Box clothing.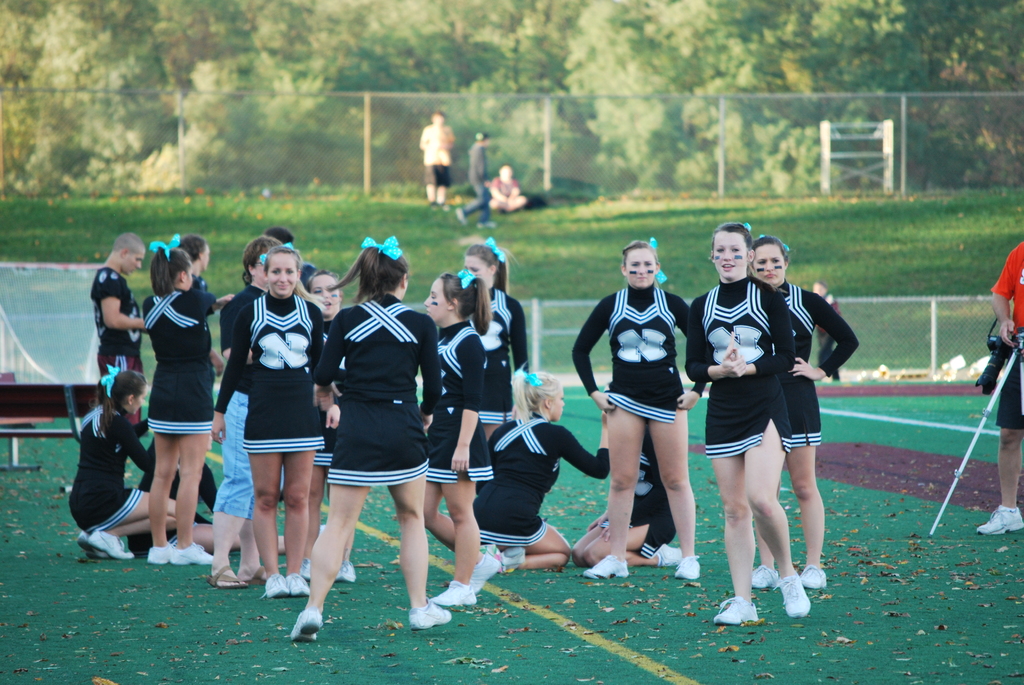
box=[988, 240, 1023, 435].
